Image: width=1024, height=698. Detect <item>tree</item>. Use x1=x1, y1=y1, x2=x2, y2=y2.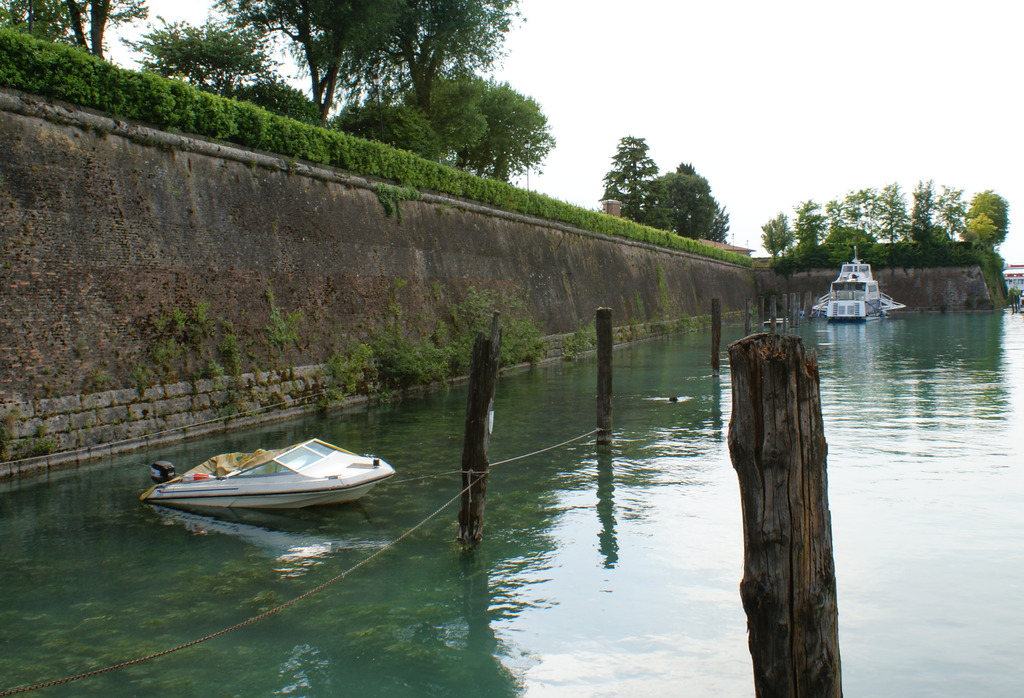
x1=0, y1=0, x2=152, y2=70.
